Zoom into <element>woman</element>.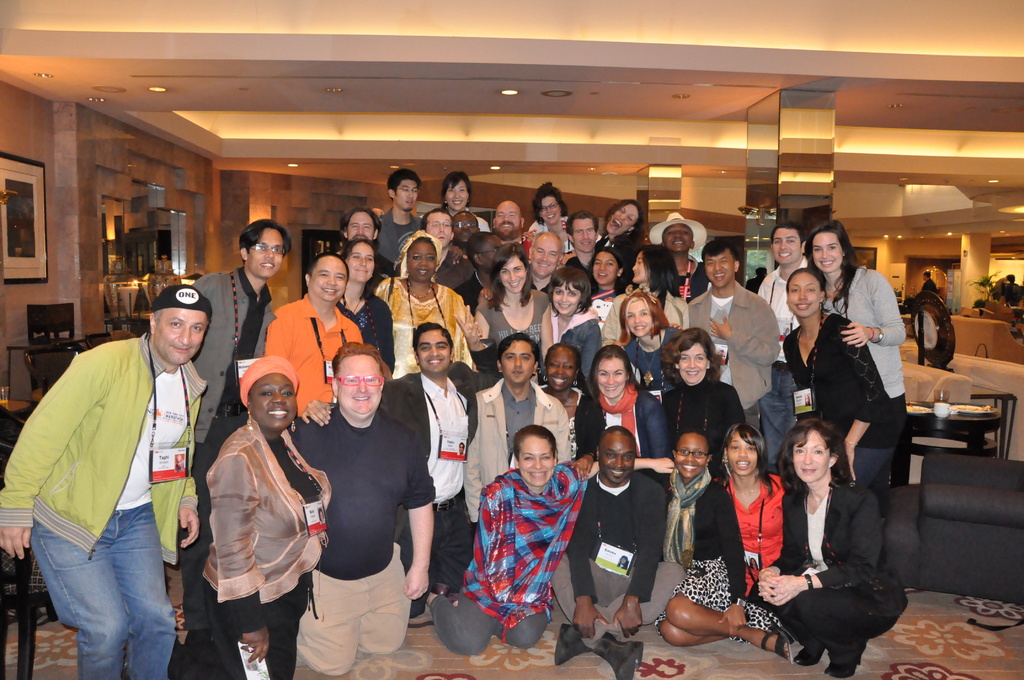
Zoom target: {"left": 543, "top": 261, "right": 607, "bottom": 382}.
